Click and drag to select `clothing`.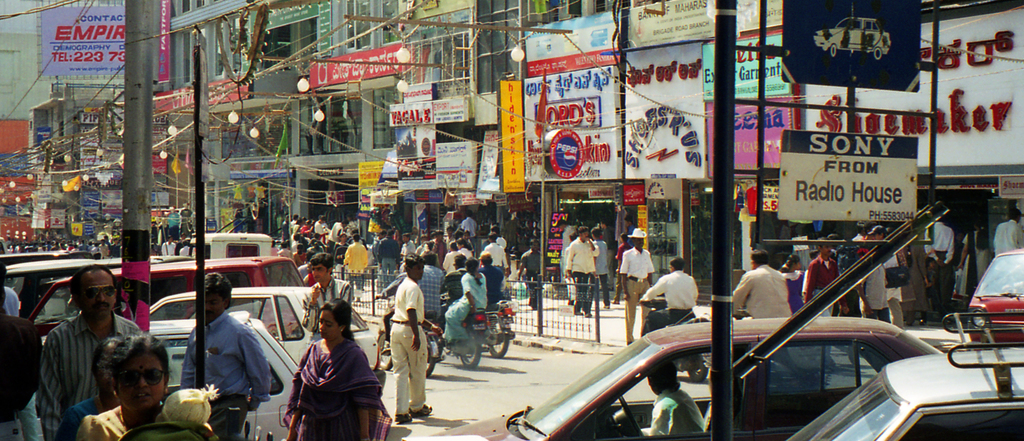
Selection: 621 244 653 342.
